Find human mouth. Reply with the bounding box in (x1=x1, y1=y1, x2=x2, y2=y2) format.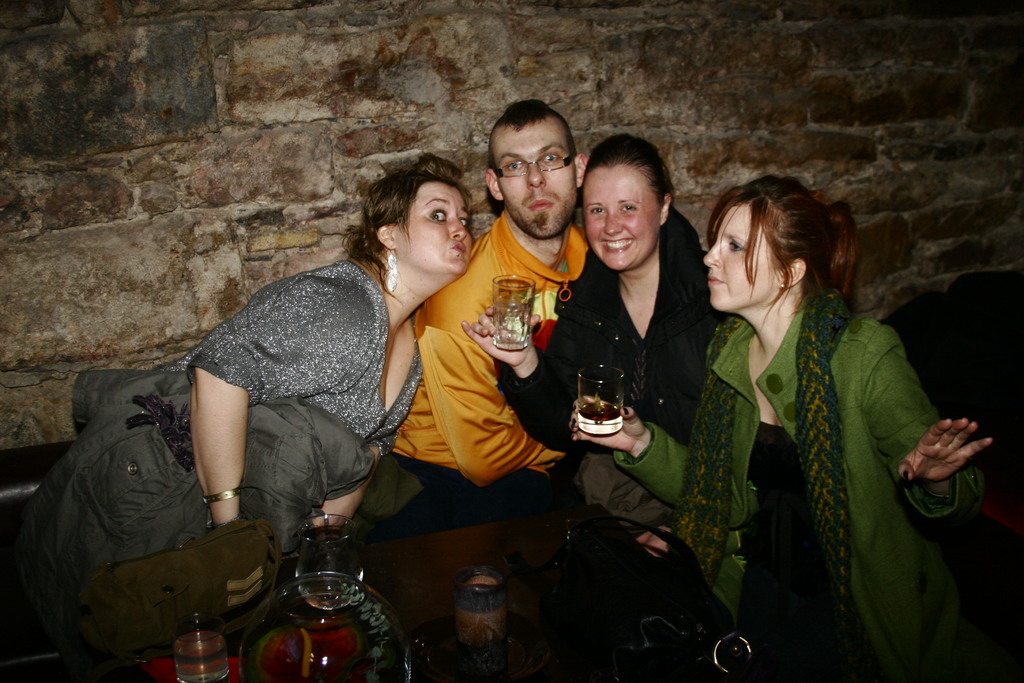
(x1=451, y1=240, x2=467, y2=257).
